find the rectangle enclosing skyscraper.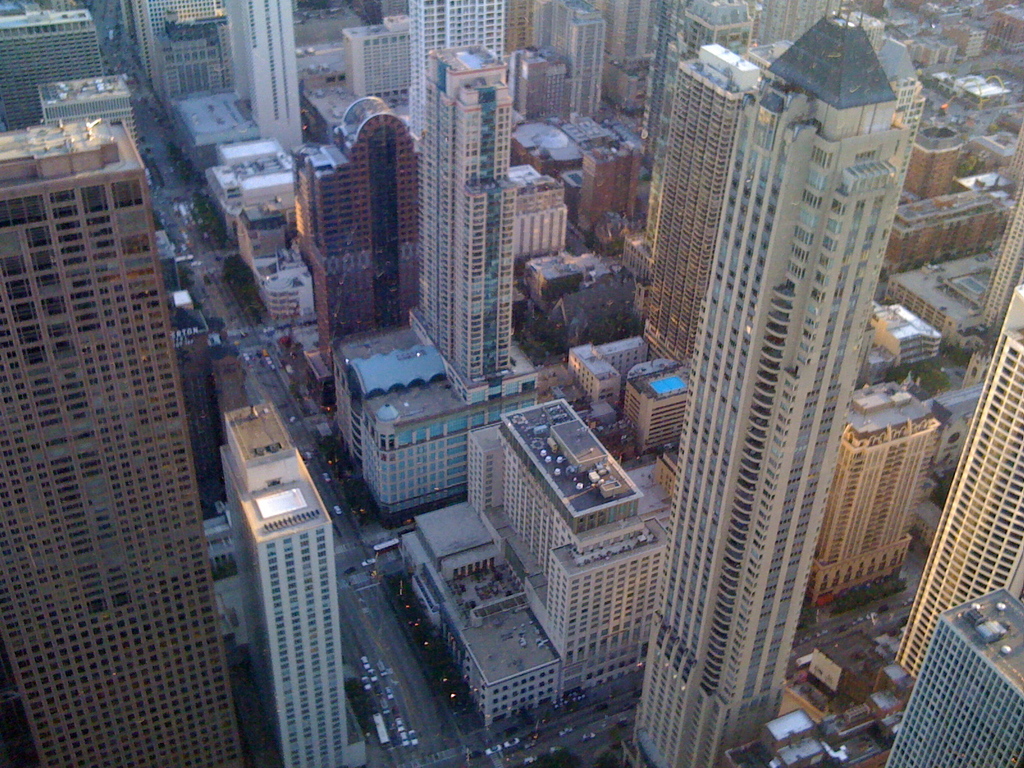
locate(292, 90, 418, 371).
